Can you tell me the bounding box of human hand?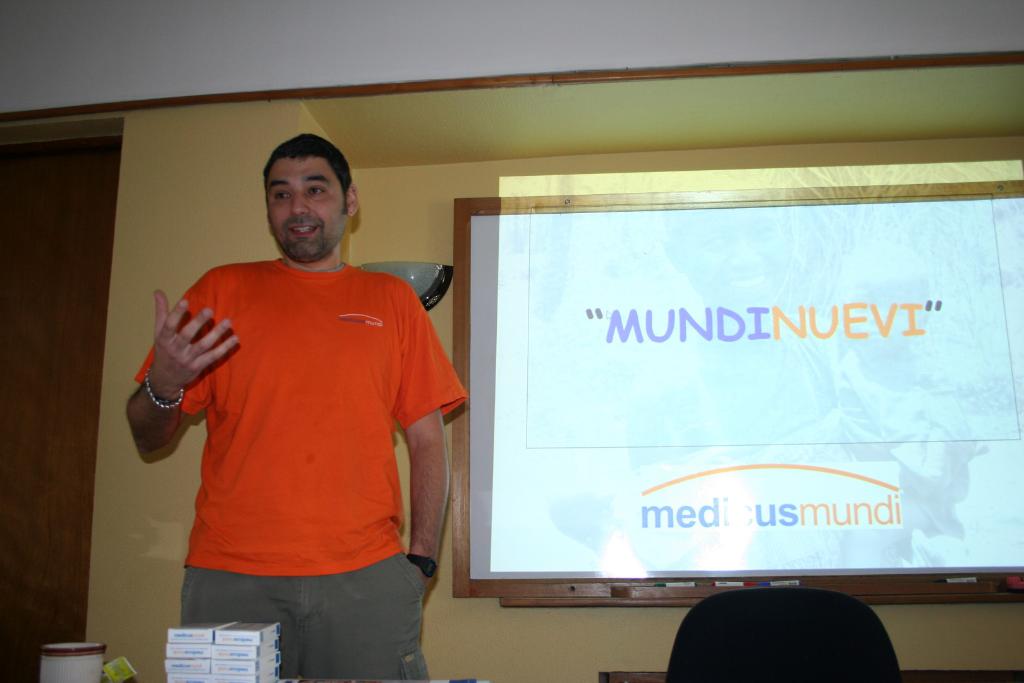
(left=139, top=311, right=225, bottom=393).
